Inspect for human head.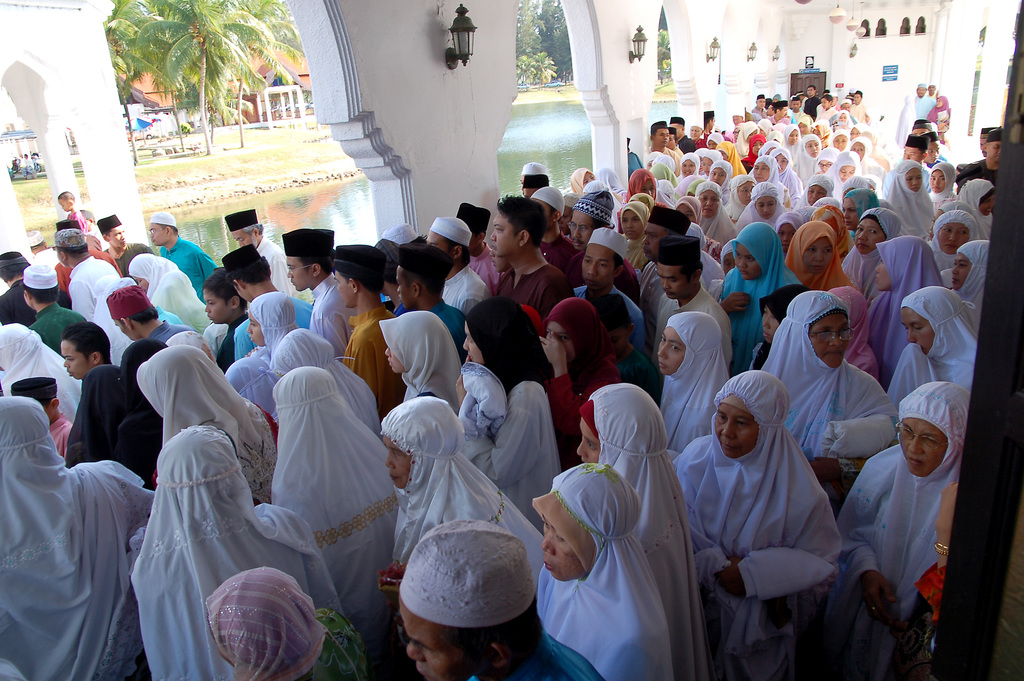
Inspection: [left=829, top=286, right=869, bottom=341].
